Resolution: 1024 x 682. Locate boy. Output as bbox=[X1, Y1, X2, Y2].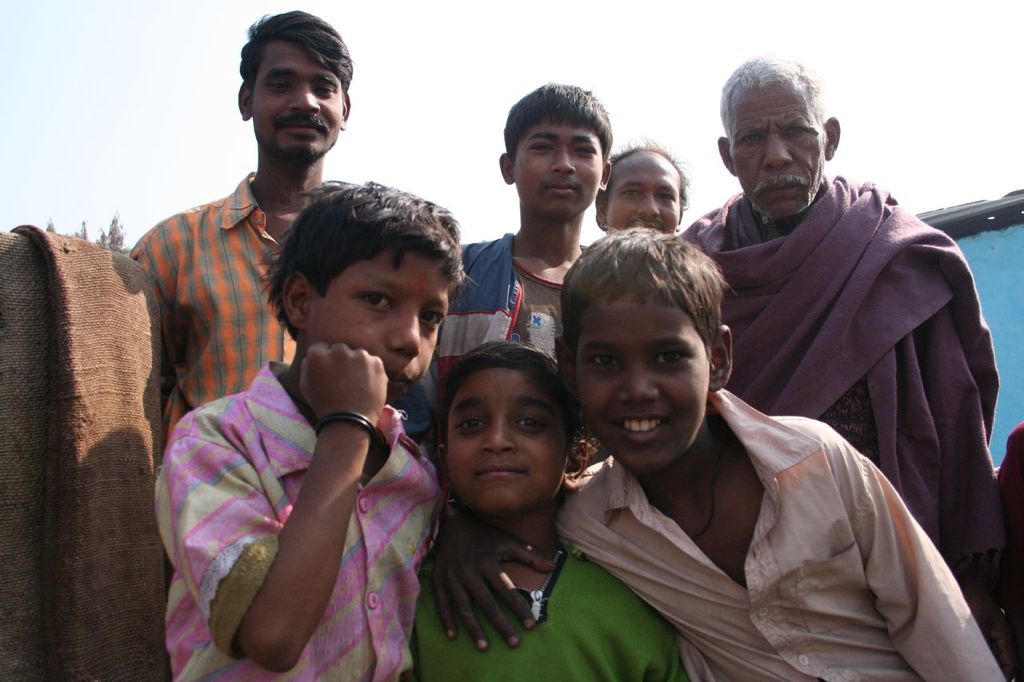
bbox=[167, 189, 481, 640].
